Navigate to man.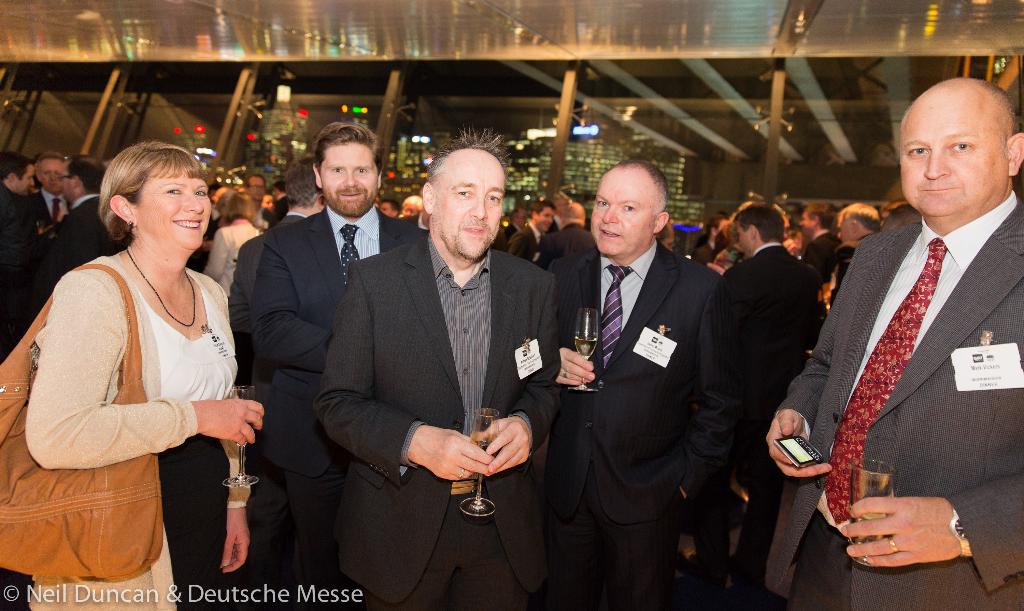
Navigation target: 43,137,79,229.
